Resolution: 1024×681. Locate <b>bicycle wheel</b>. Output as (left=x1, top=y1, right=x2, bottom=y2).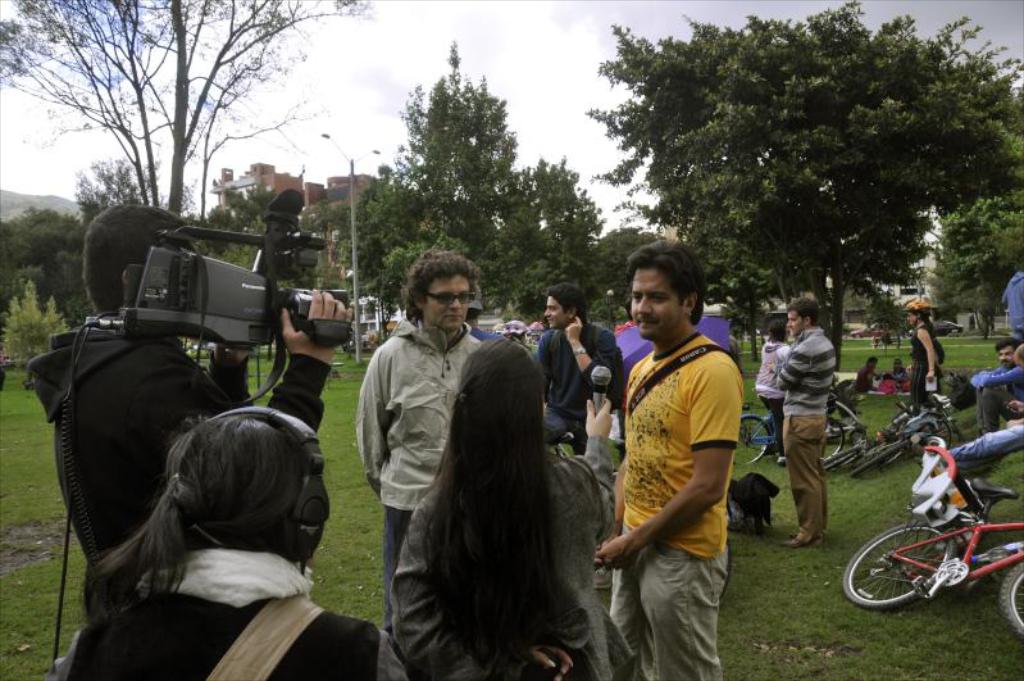
(left=847, top=436, right=913, bottom=478).
